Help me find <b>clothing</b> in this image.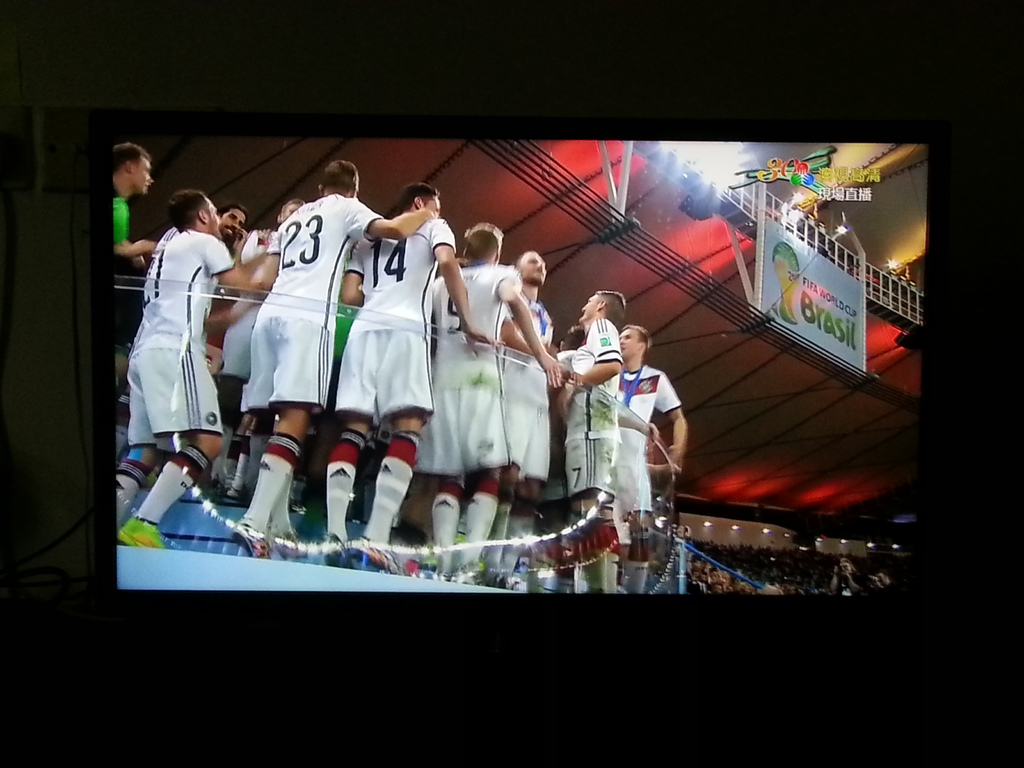
Found it: <box>580,326,687,516</box>.
